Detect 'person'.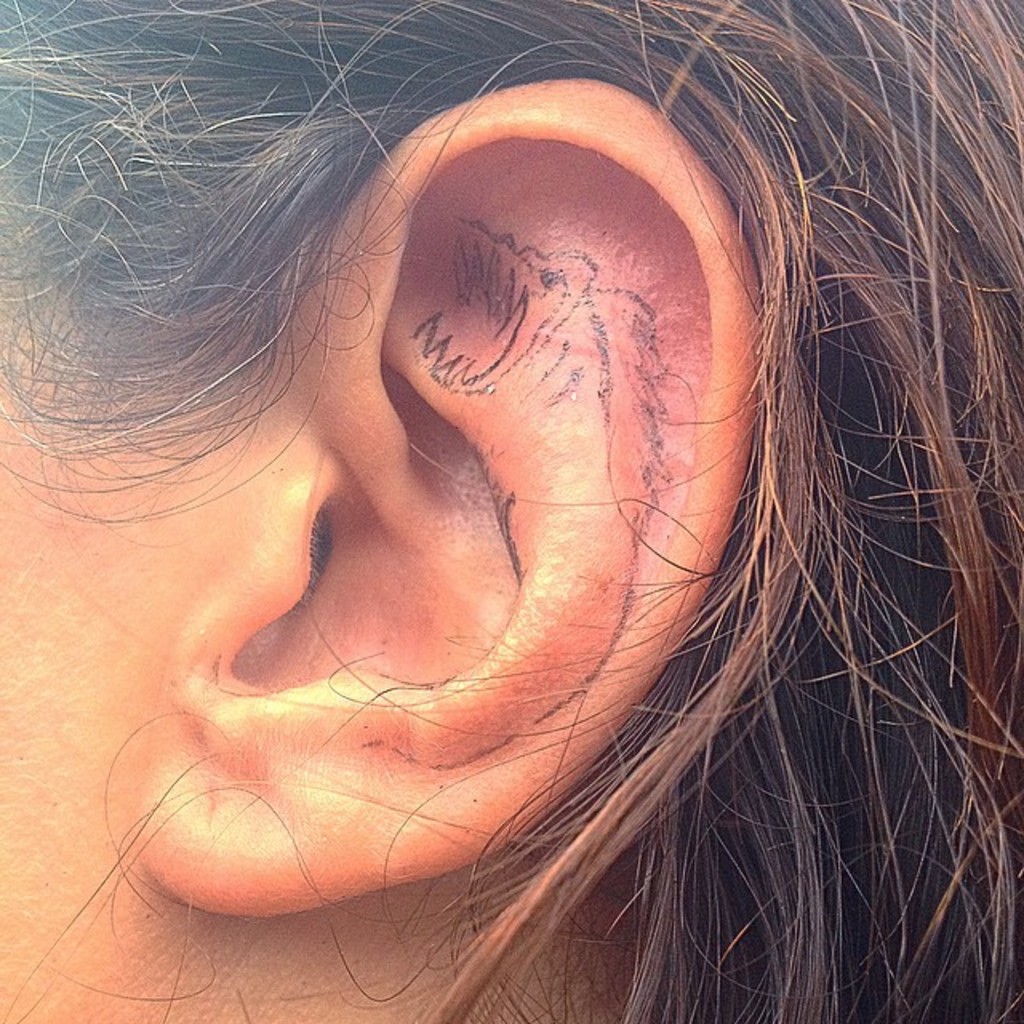
Detected at bbox(3, 0, 1023, 1023).
